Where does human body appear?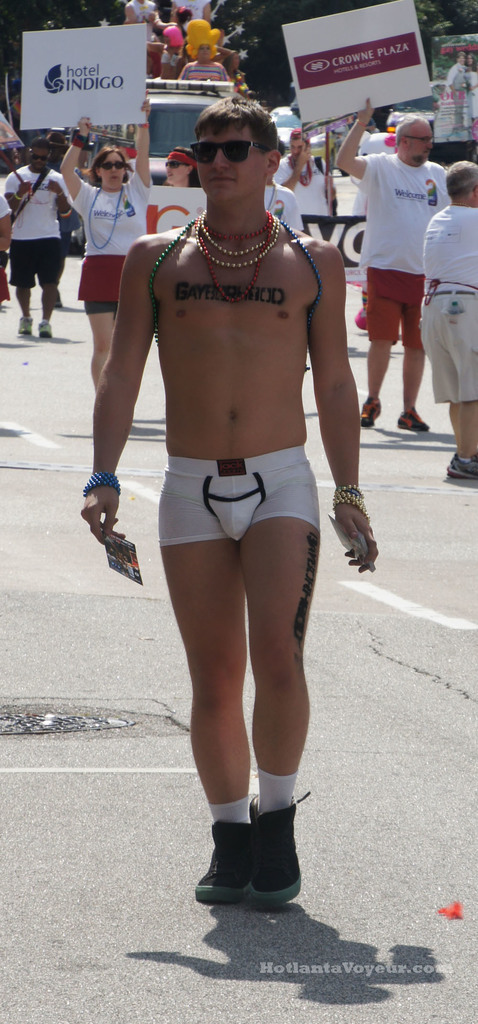
Appears at [x1=60, y1=89, x2=156, y2=387].
